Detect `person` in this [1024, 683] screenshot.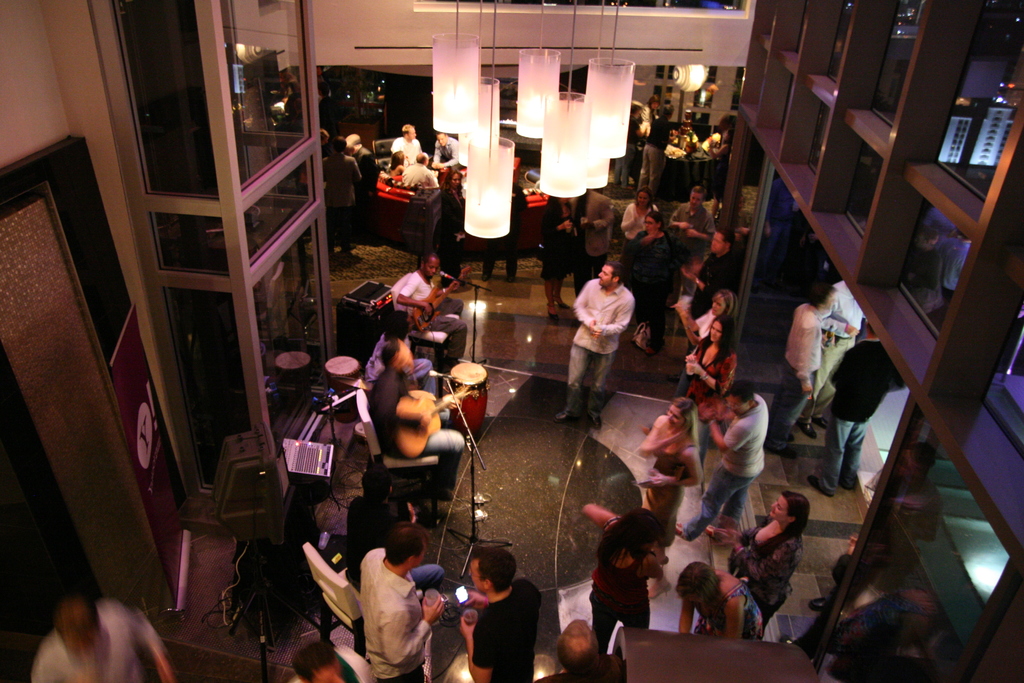
Detection: bbox=[344, 133, 380, 232].
